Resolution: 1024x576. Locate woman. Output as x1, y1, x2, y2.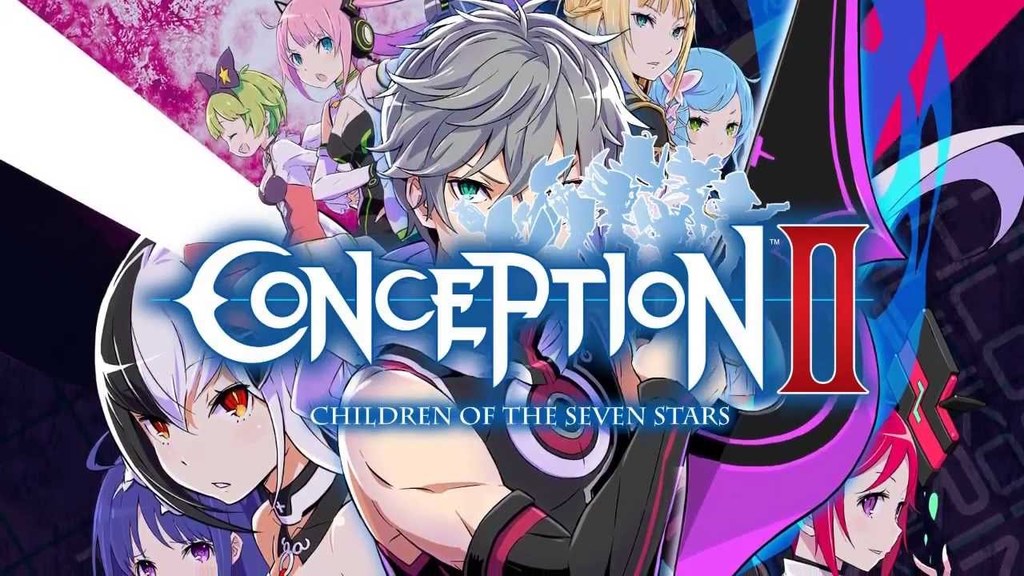
82, 435, 267, 575.
